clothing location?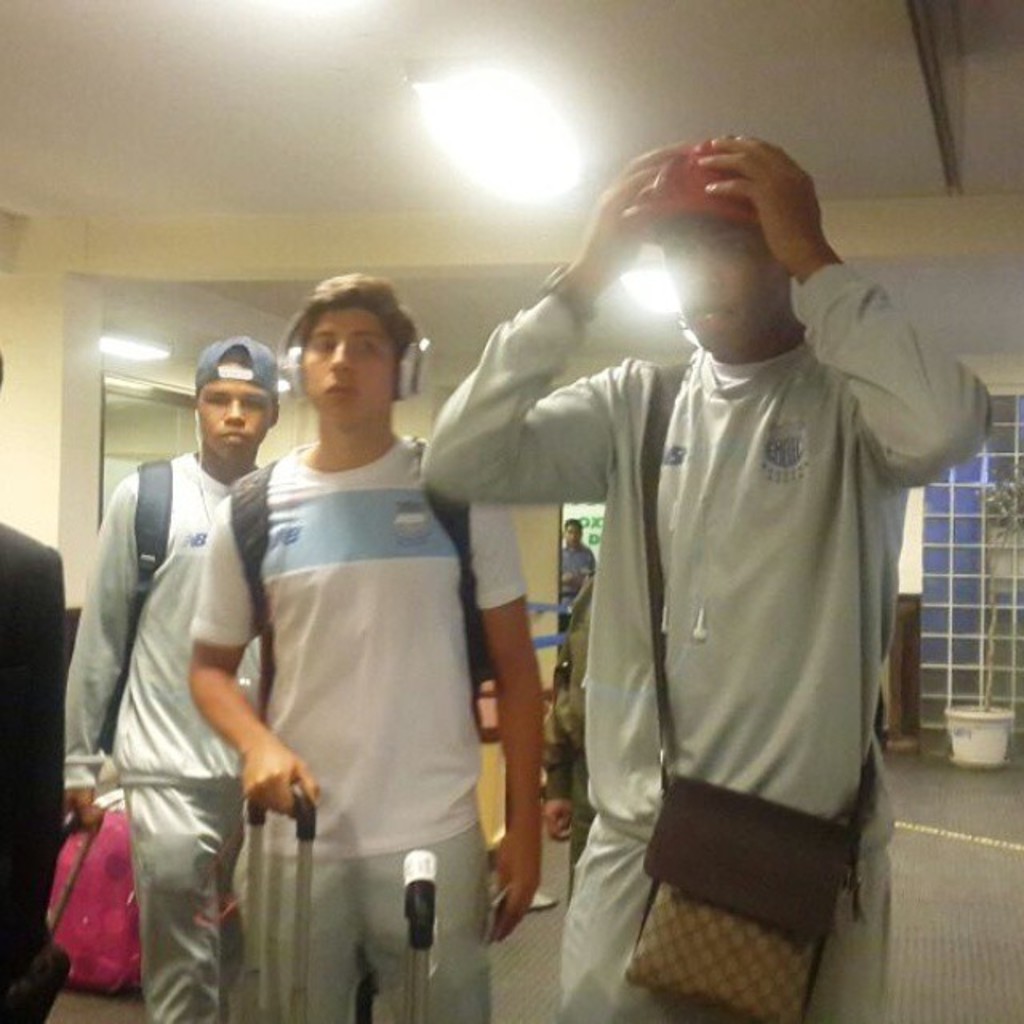
l=466, t=195, r=963, b=960
